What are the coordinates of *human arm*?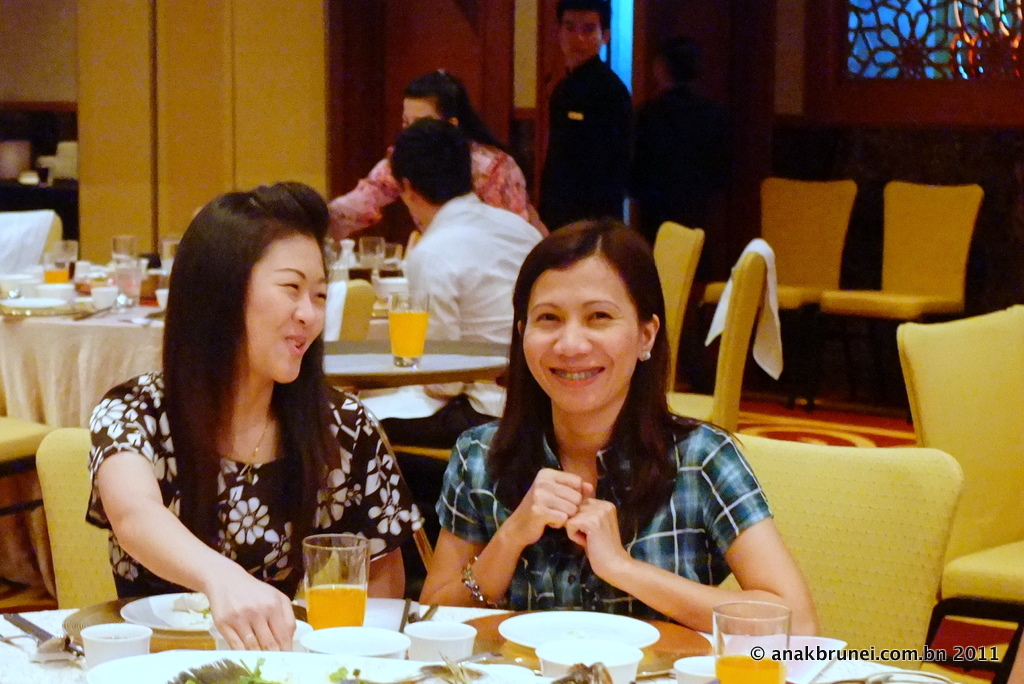
BBox(86, 448, 276, 635).
